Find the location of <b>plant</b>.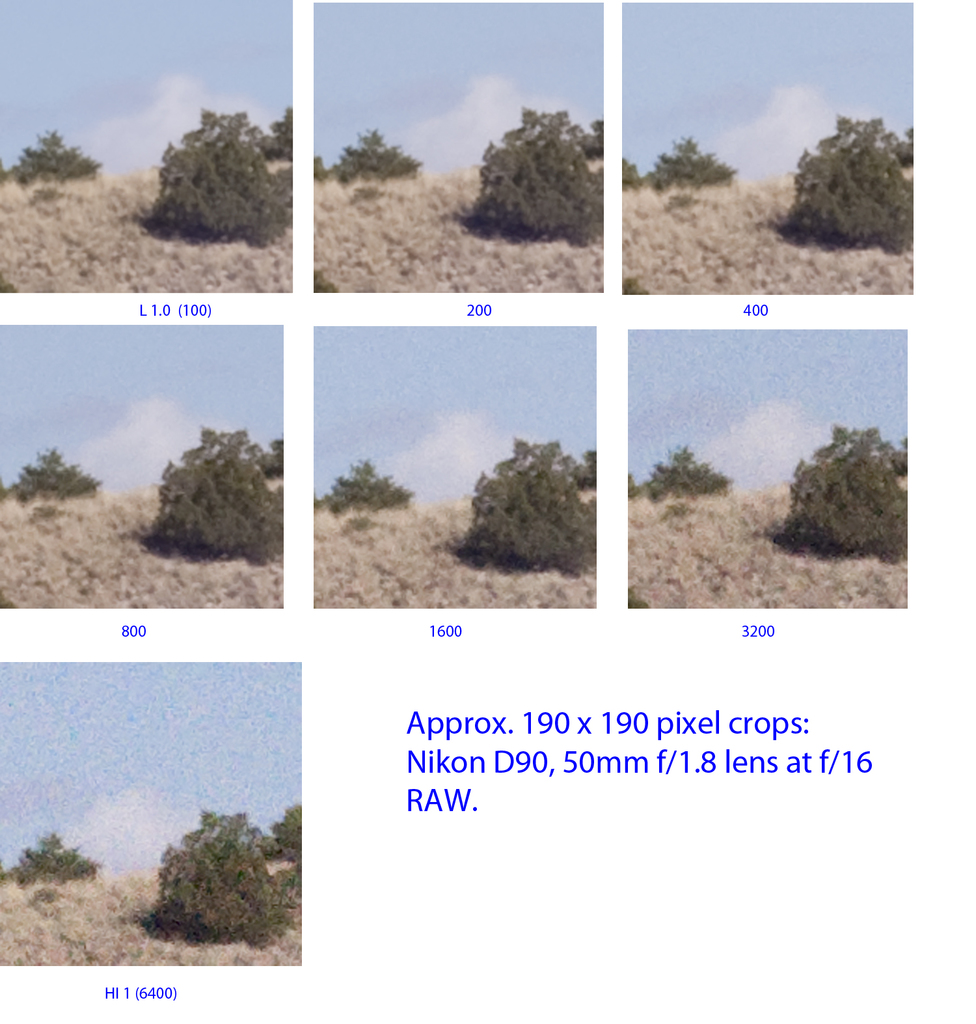
Location: bbox(569, 118, 603, 159).
